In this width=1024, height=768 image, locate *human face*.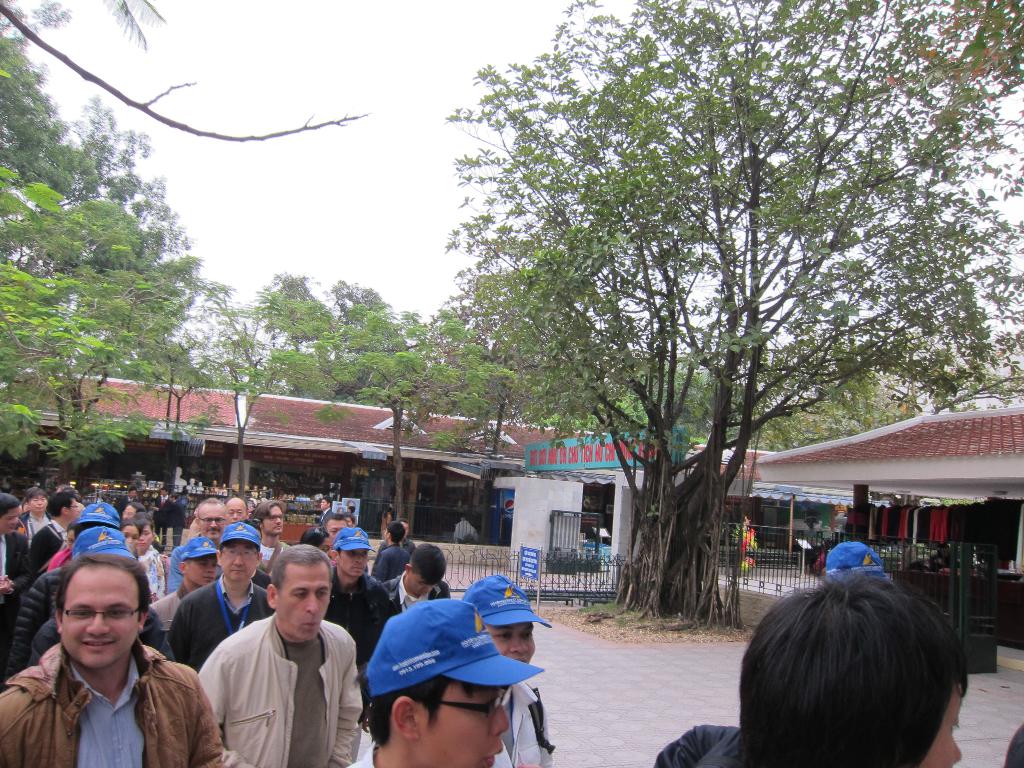
Bounding box: BBox(222, 542, 252, 579).
